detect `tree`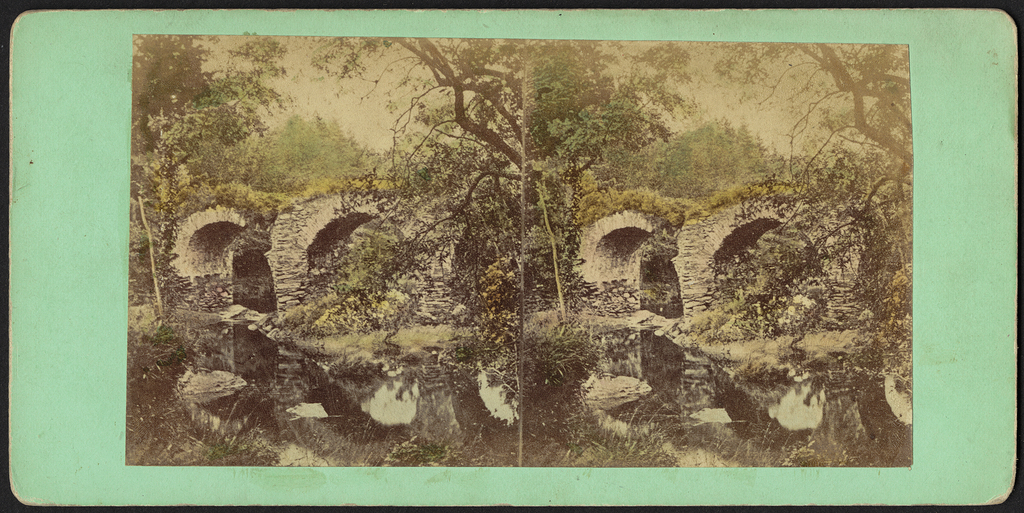
[x1=604, y1=112, x2=803, y2=211]
